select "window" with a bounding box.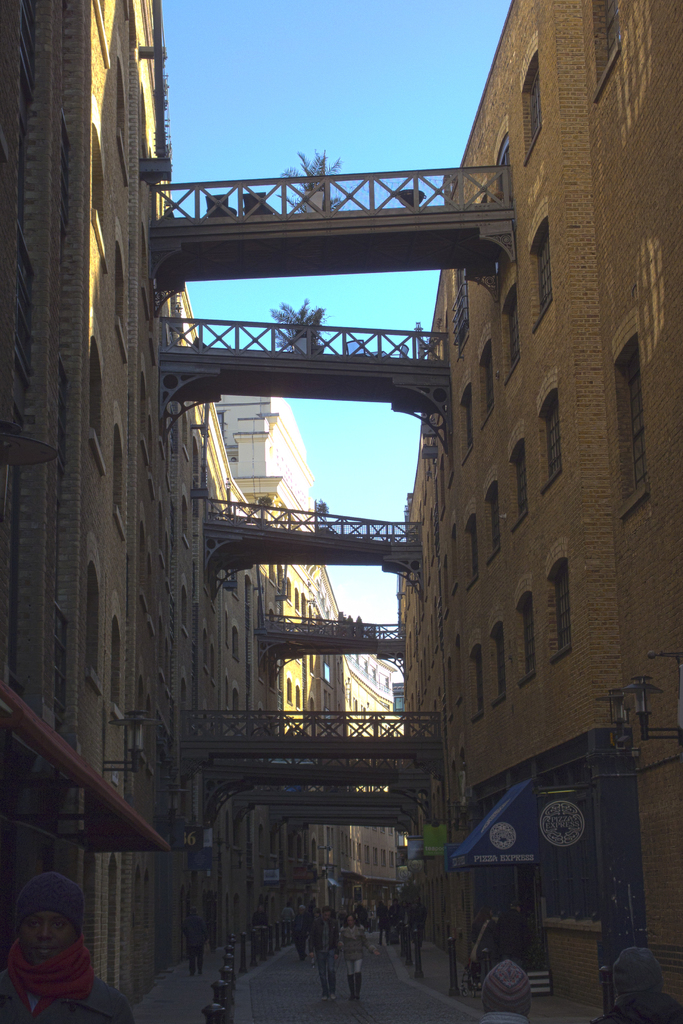
{"x1": 389, "y1": 851, "x2": 396, "y2": 872}.
